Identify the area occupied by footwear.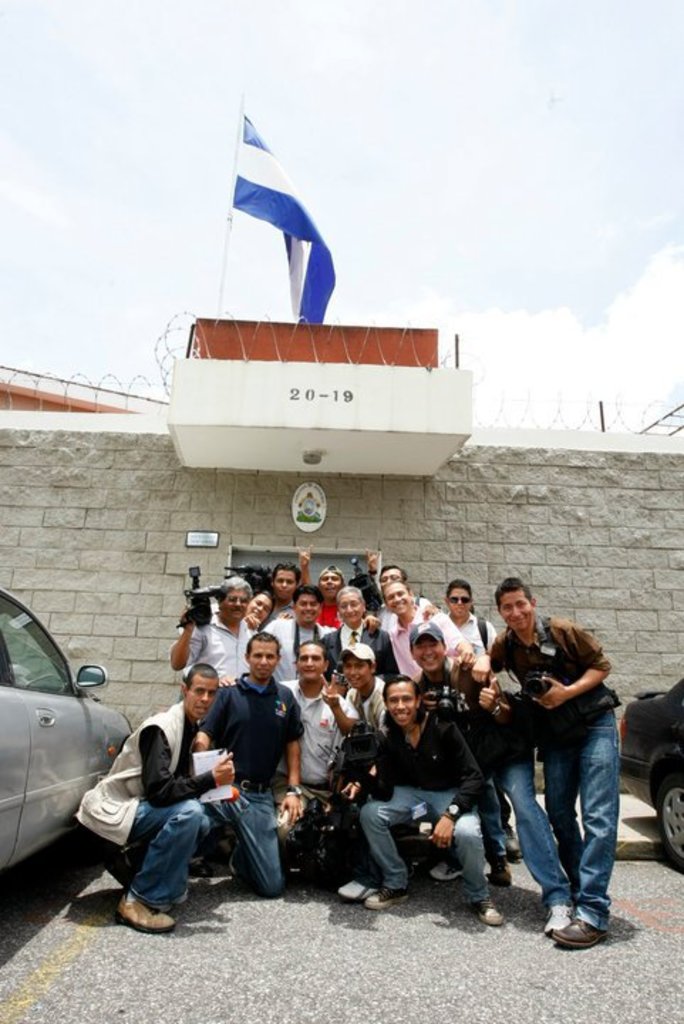
Area: Rect(547, 890, 624, 949).
